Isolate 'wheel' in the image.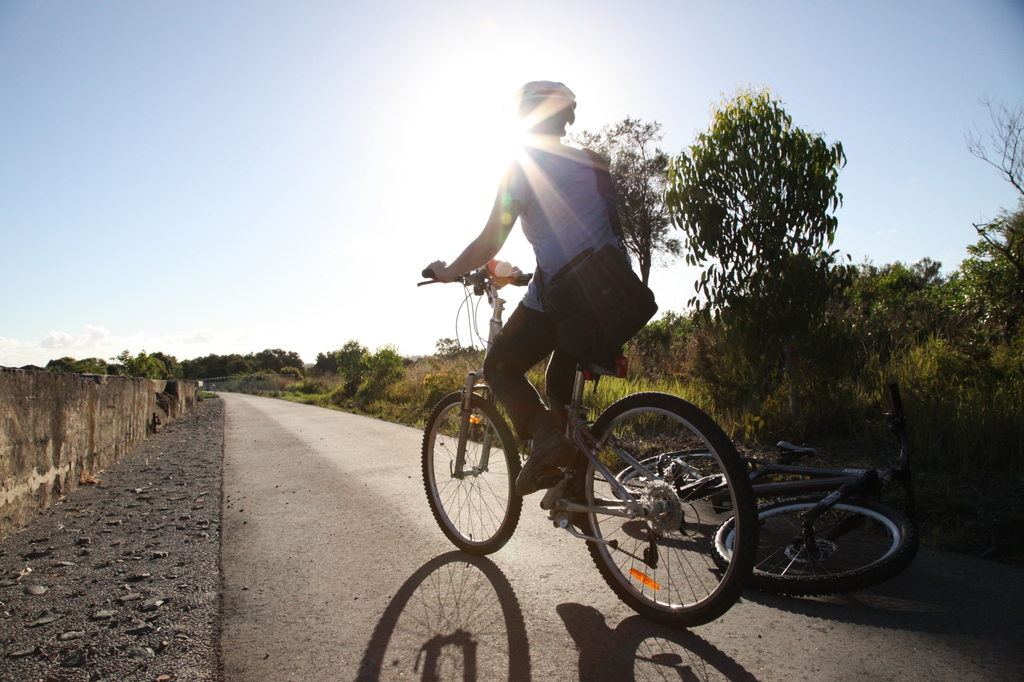
Isolated region: 423 392 524 557.
